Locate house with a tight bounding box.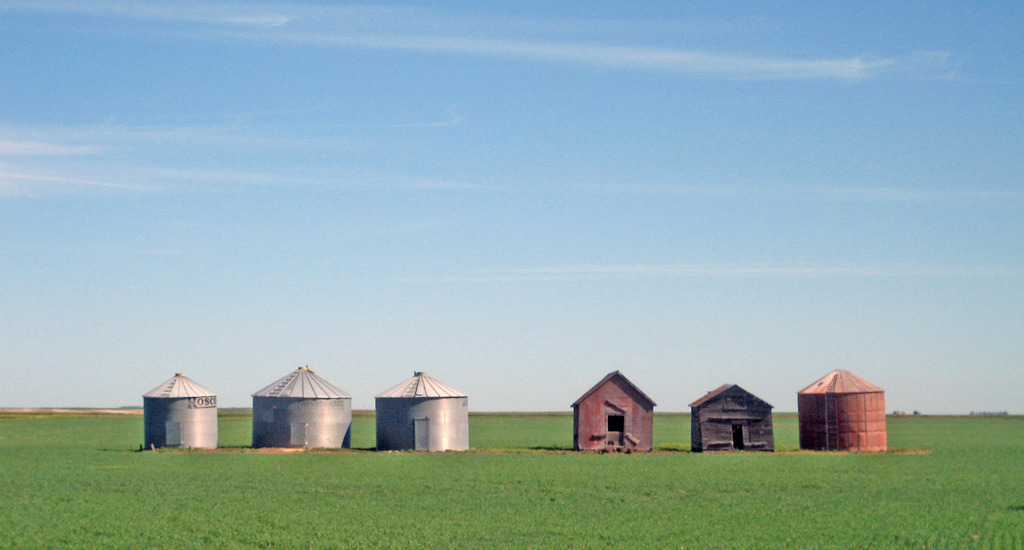
566, 373, 666, 453.
